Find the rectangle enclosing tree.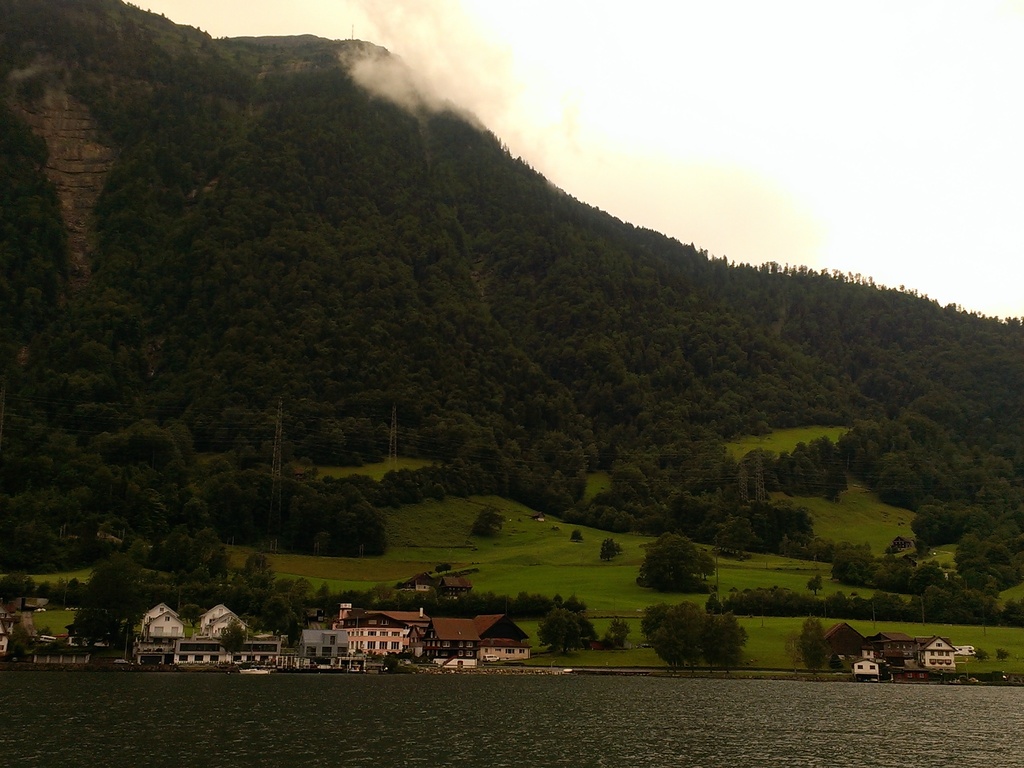
{"left": 803, "top": 611, "right": 822, "bottom": 671}.
